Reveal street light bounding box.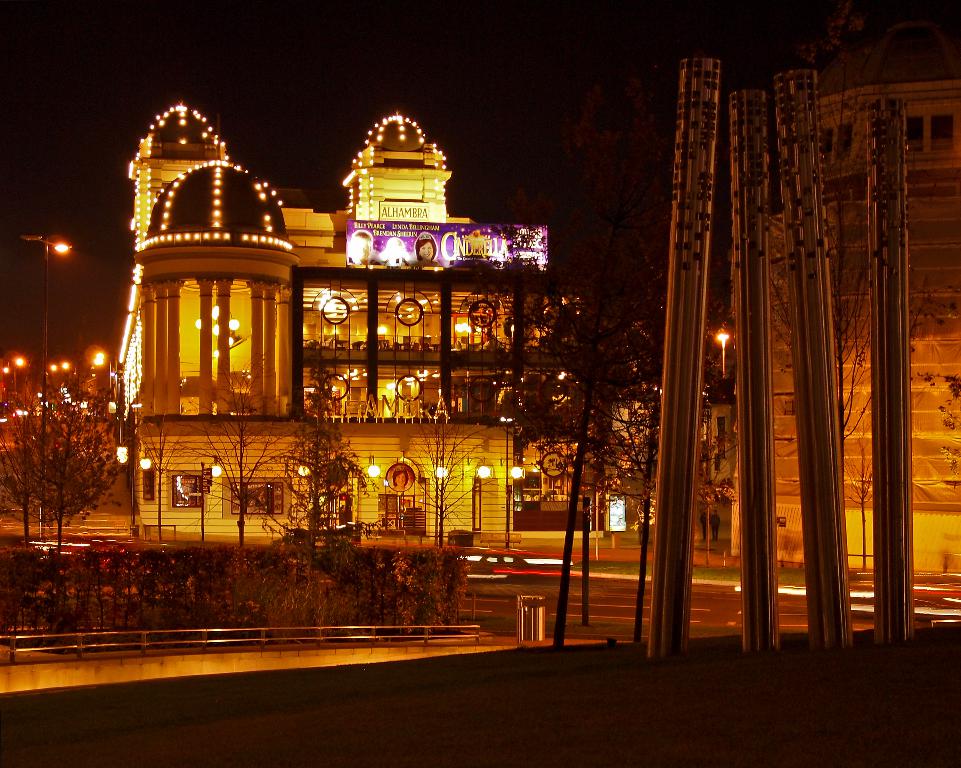
Revealed: 496:417:516:547.
